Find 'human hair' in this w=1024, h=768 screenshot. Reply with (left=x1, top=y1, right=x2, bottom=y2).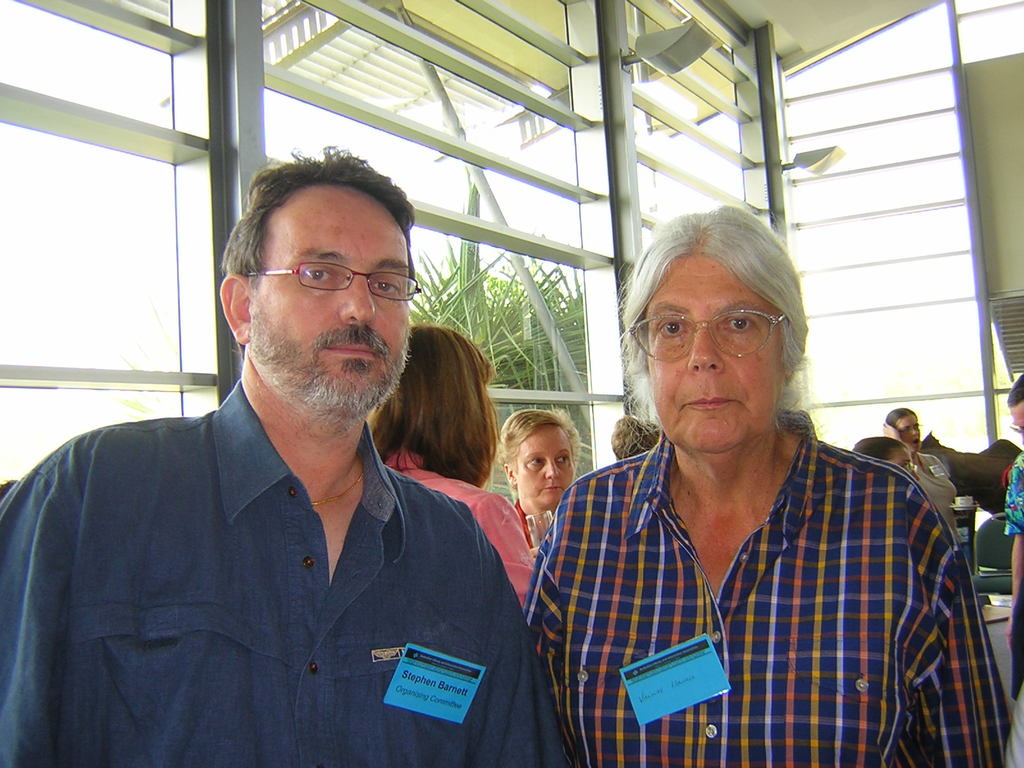
(left=624, top=224, right=806, bottom=397).
